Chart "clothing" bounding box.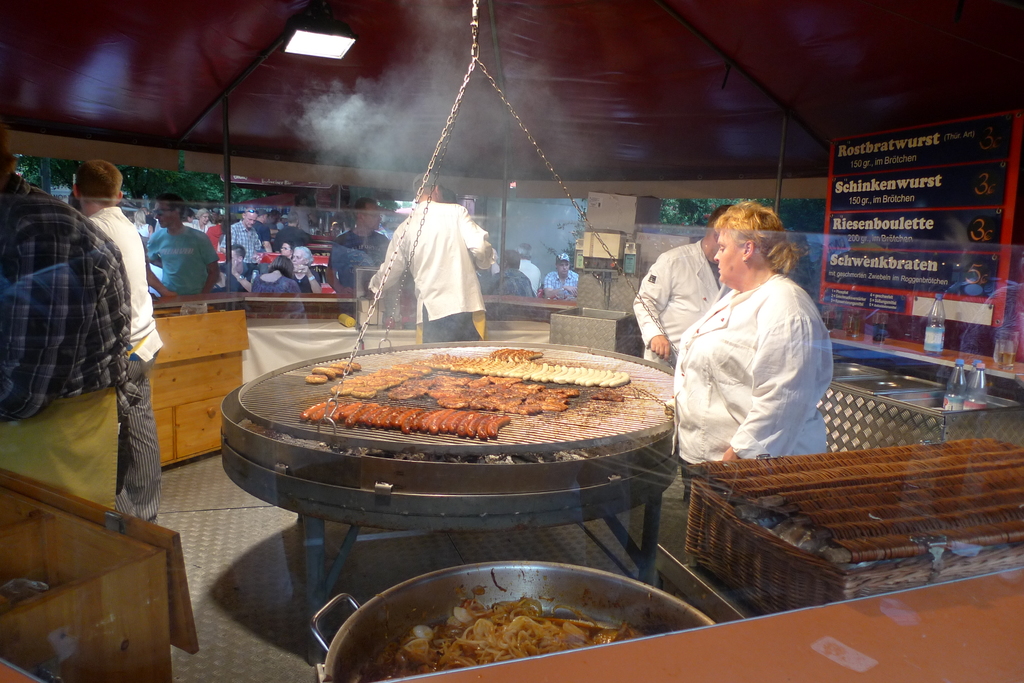
Charted: rect(365, 195, 494, 347).
